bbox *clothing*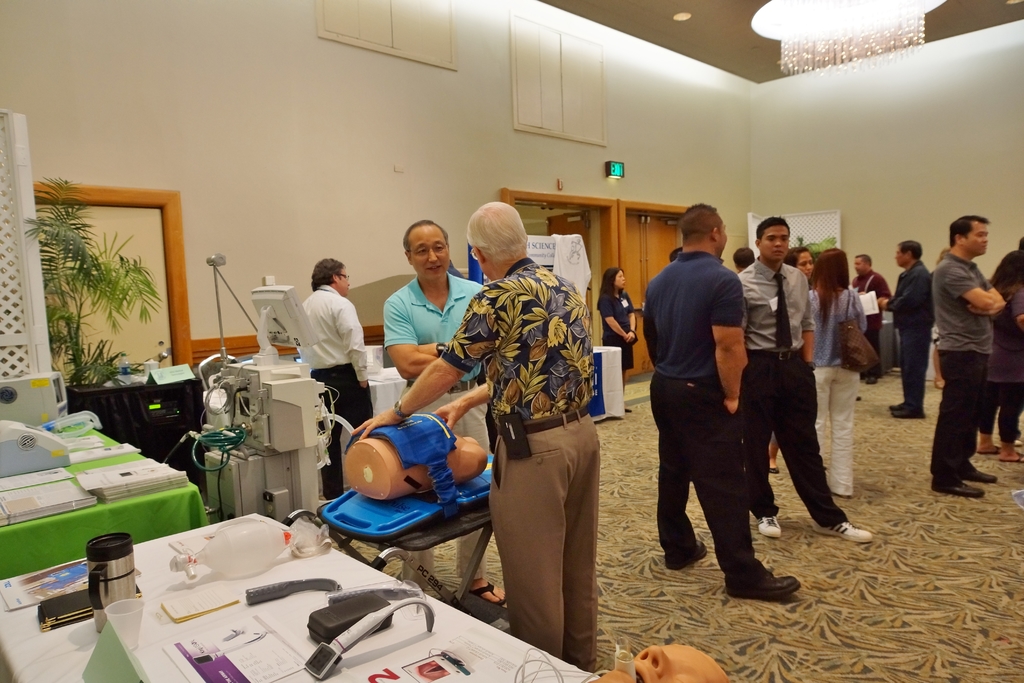
993/279/1023/441
